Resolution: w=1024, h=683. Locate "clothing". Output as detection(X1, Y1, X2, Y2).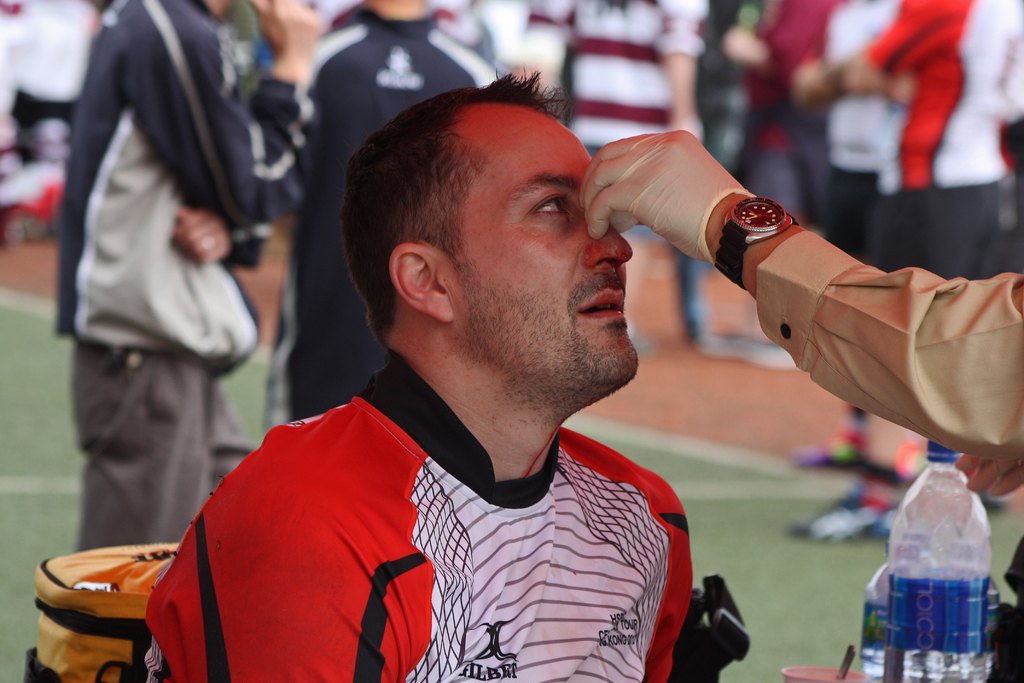
detection(536, 0, 732, 340).
